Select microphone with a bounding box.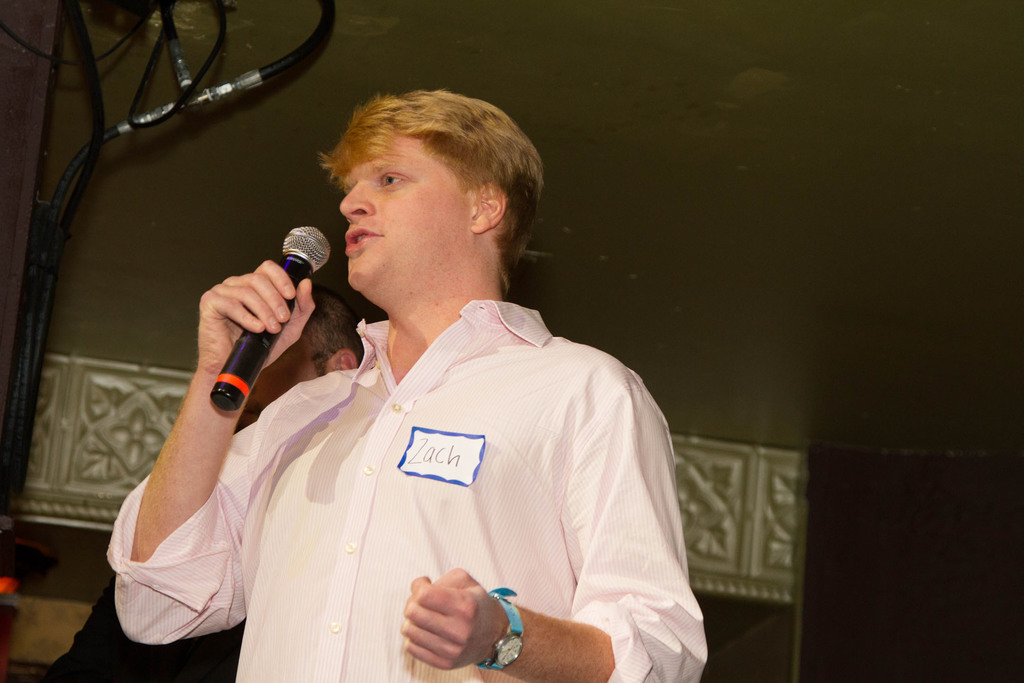
(166, 227, 328, 416).
